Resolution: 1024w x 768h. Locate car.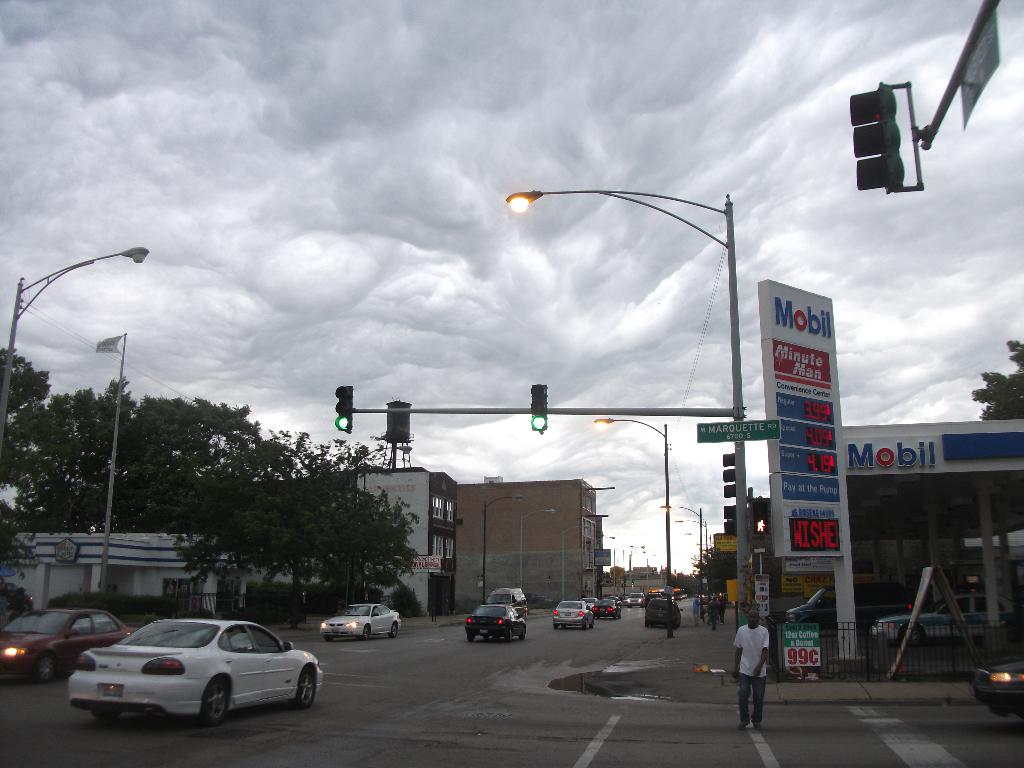
left=60, top=623, right=321, bottom=729.
